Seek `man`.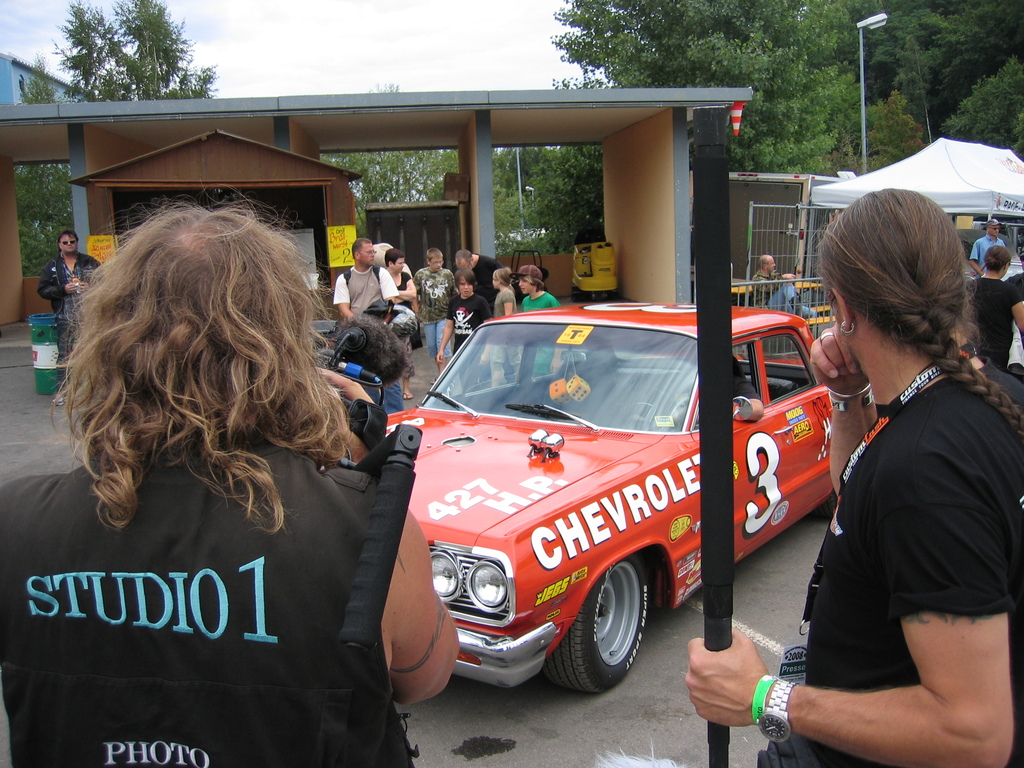
bbox(35, 234, 113, 407).
